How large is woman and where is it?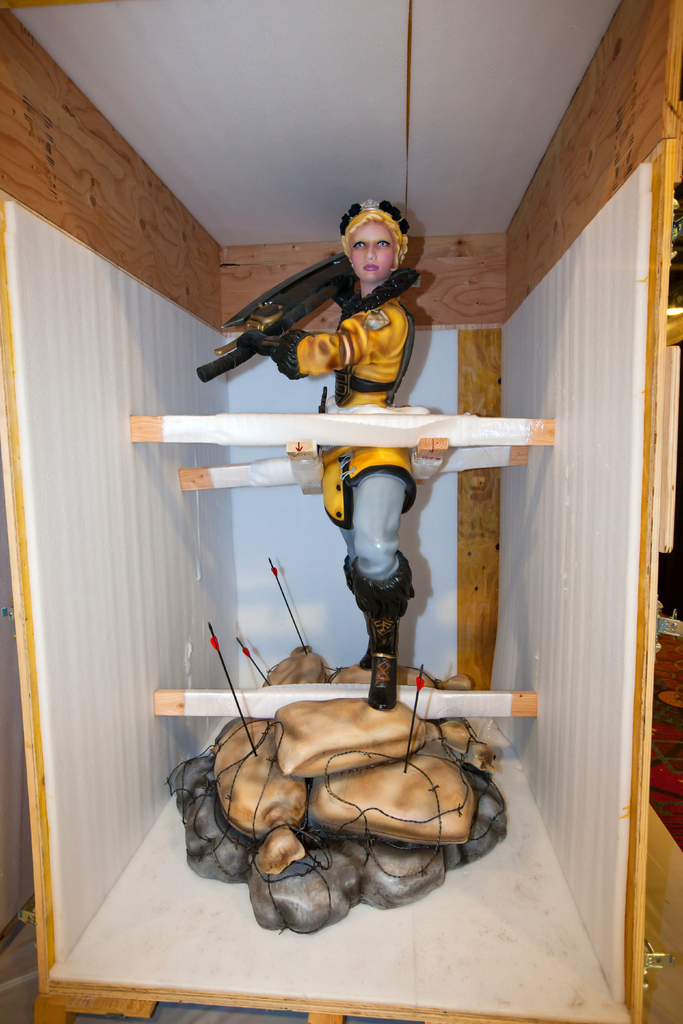
Bounding box: locate(256, 201, 420, 703).
